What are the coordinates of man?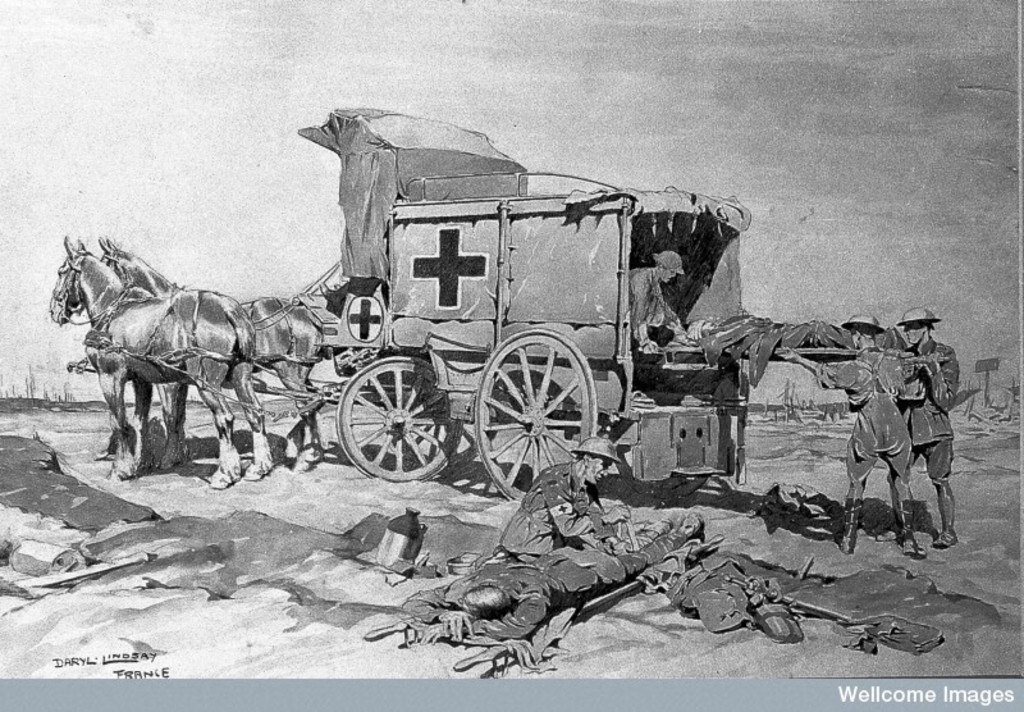
locate(402, 512, 703, 639).
